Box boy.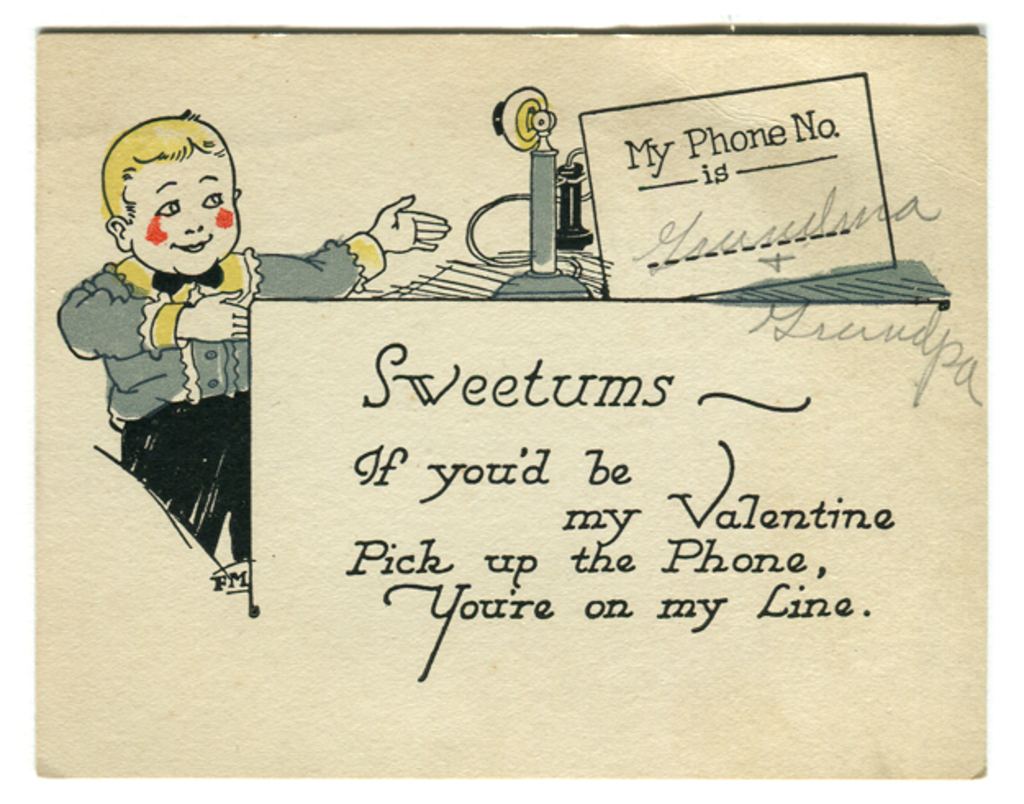
[64,113,447,567].
